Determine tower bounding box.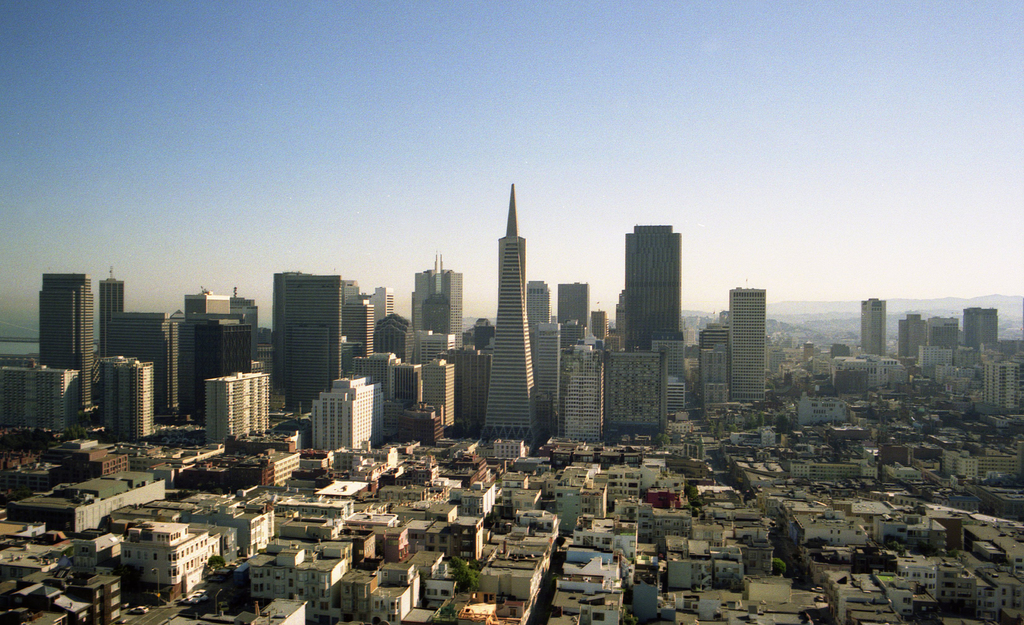
Determined: BBox(624, 220, 685, 349).
